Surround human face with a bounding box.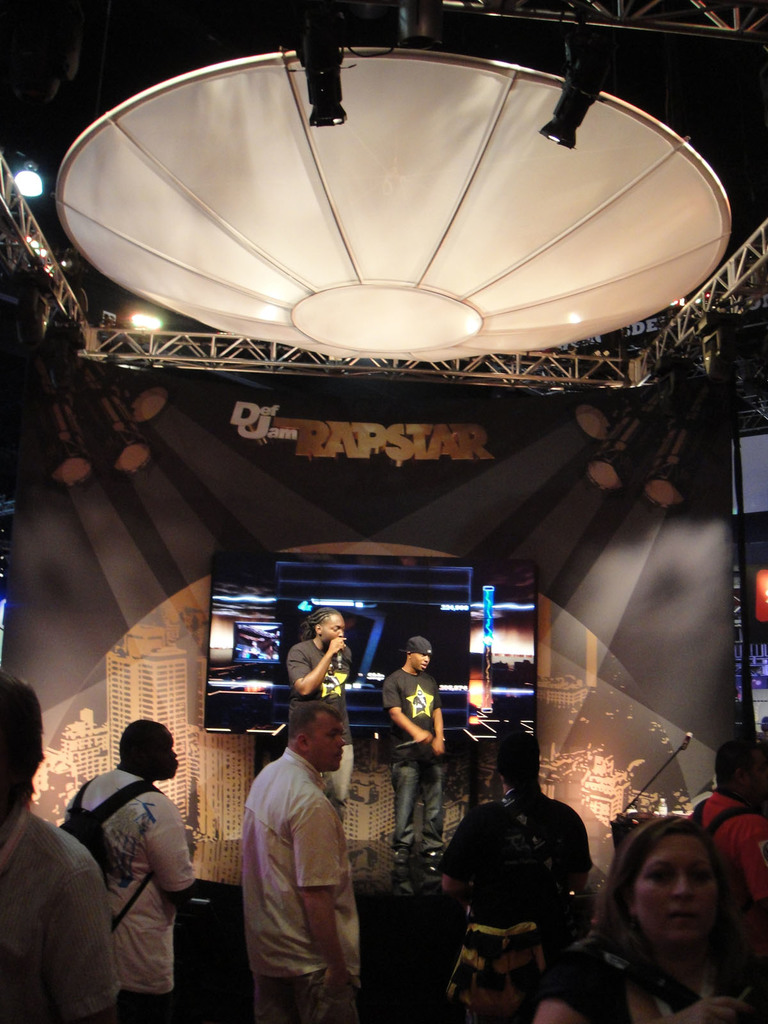
select_region(308, 708, 348, 765).
